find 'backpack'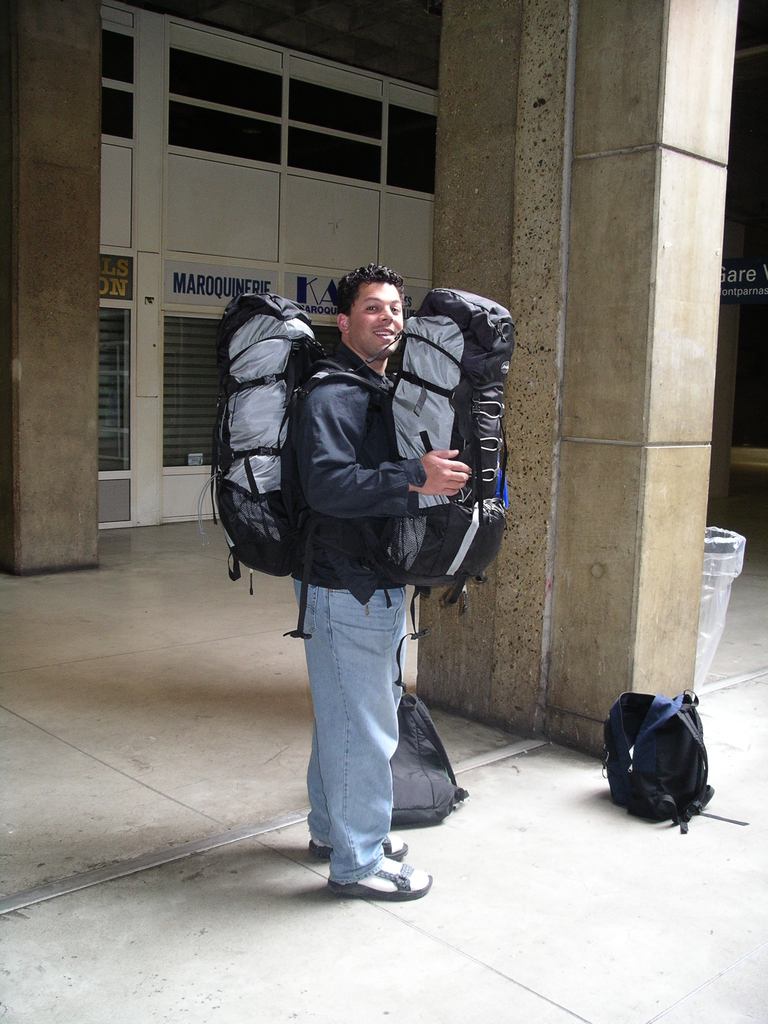
crop(599, 690, 716, 842)
